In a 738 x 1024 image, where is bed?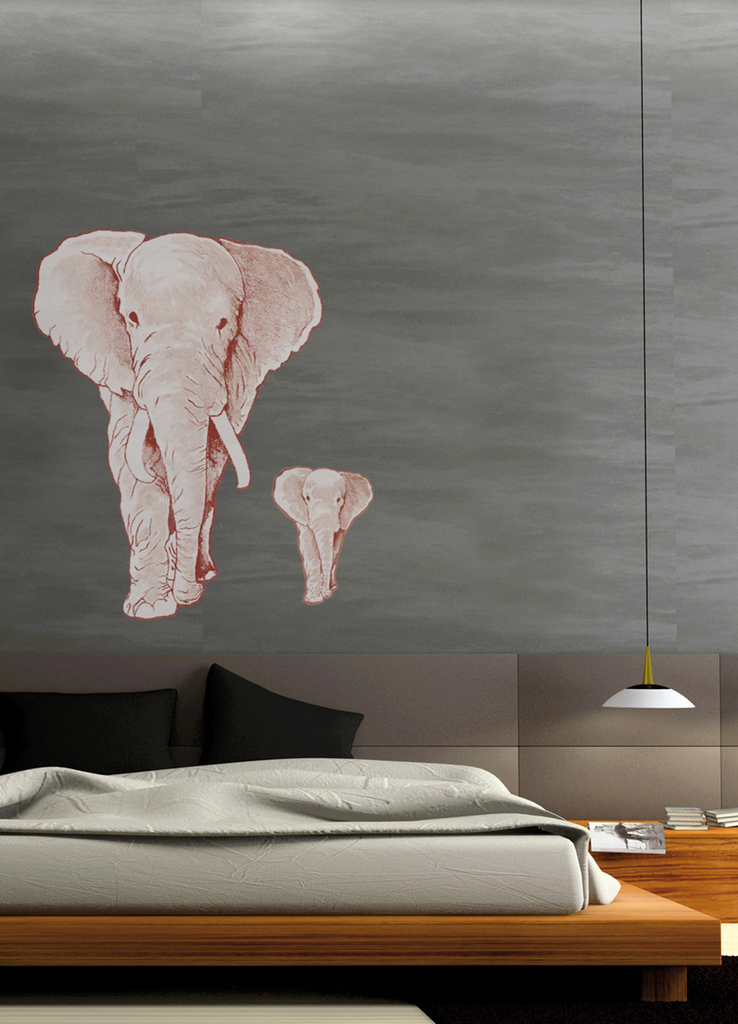
bbox=[0, 705, 673, 957].
